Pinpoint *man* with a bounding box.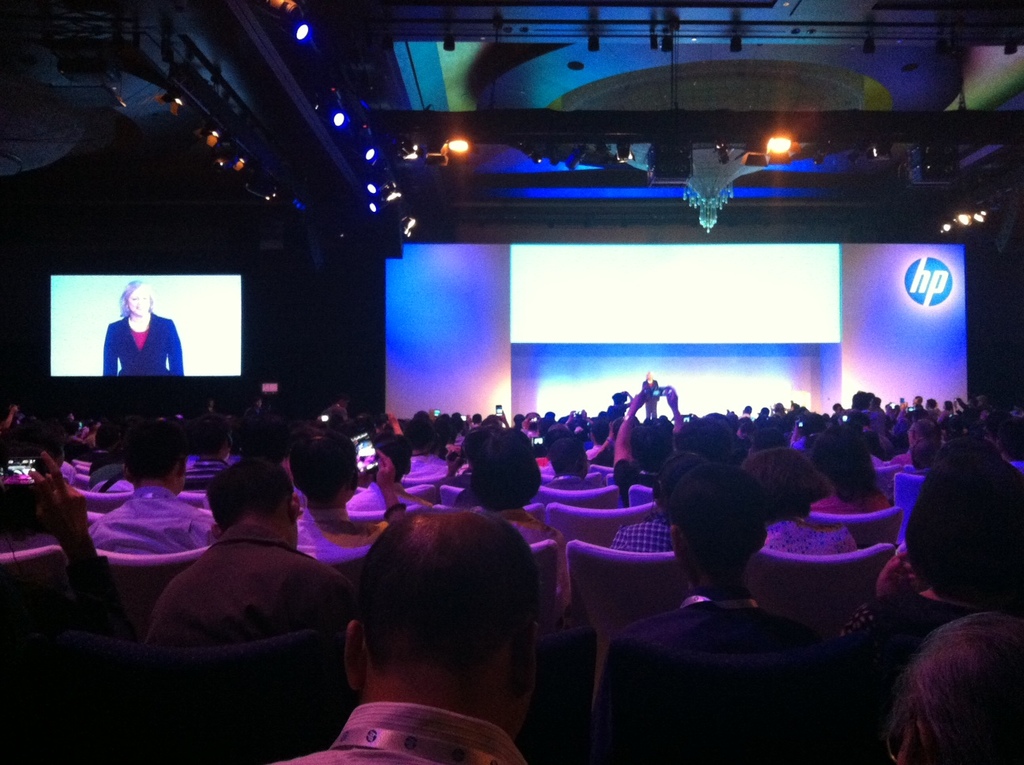
(616, 380, 683, 505).
